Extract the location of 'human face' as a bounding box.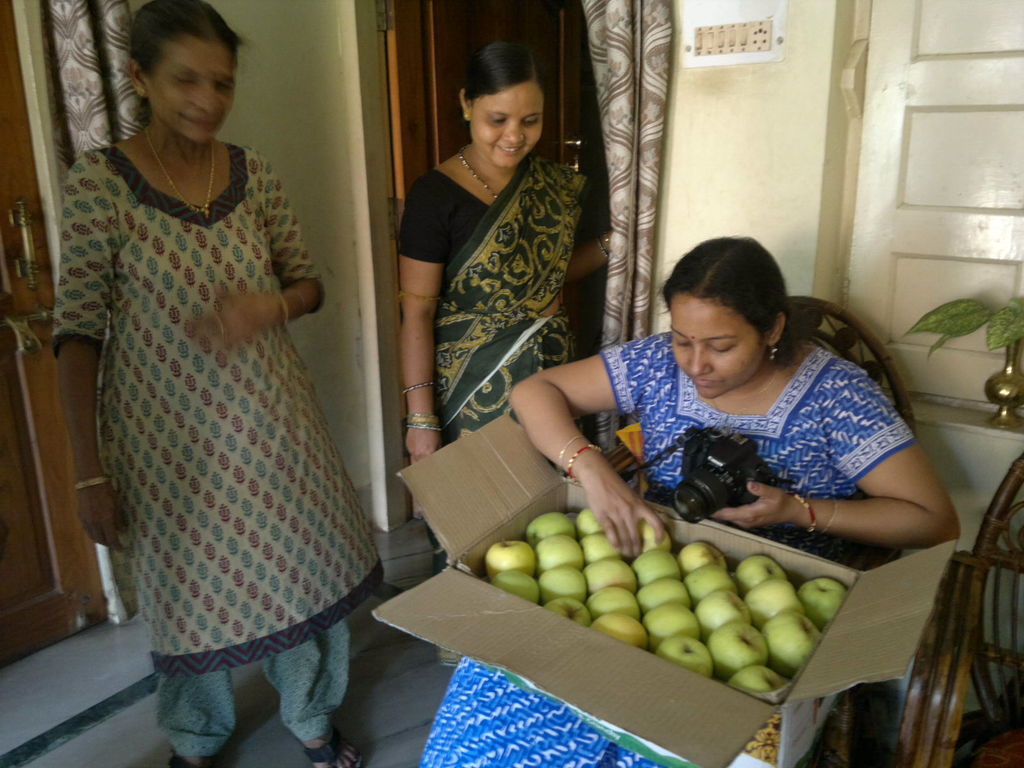
detection(470, 77, 541, 164).
